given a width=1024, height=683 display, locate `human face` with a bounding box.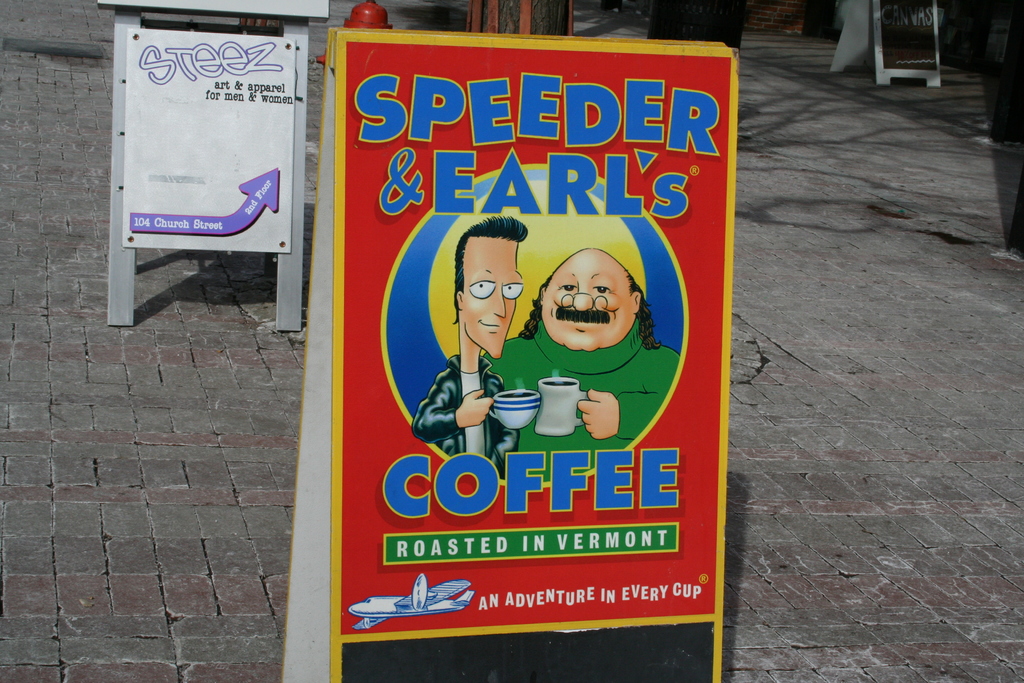
Located: locate(464, 239, 520, 357).
